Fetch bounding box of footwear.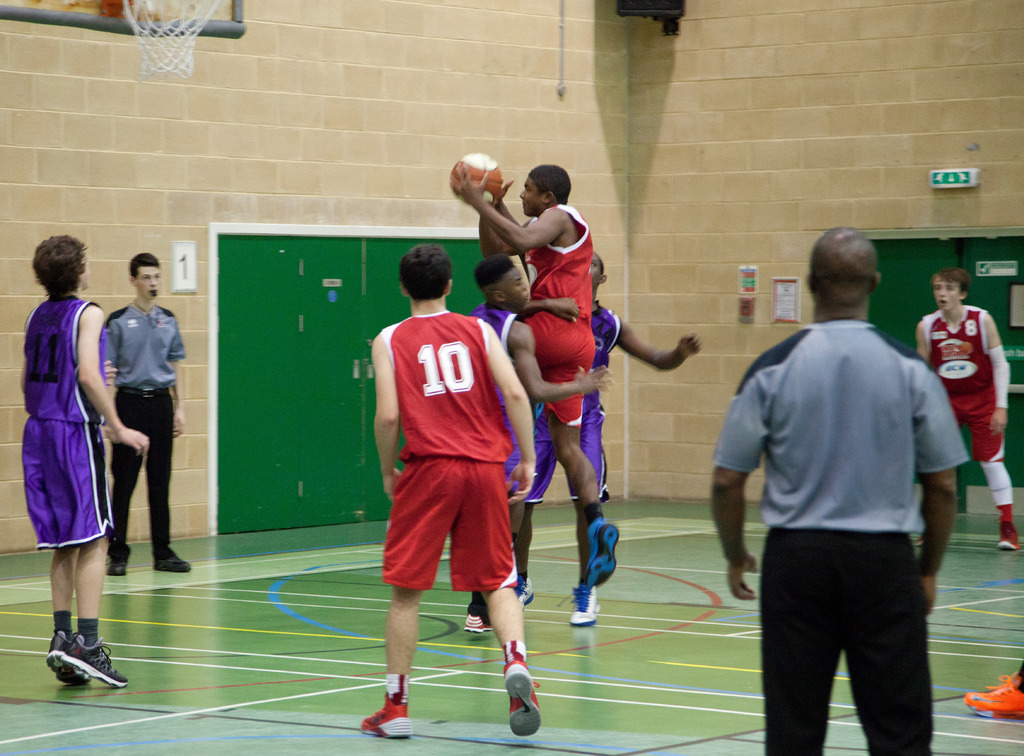
Bbox: [left=586, top=521, right=622, bottom=588].
